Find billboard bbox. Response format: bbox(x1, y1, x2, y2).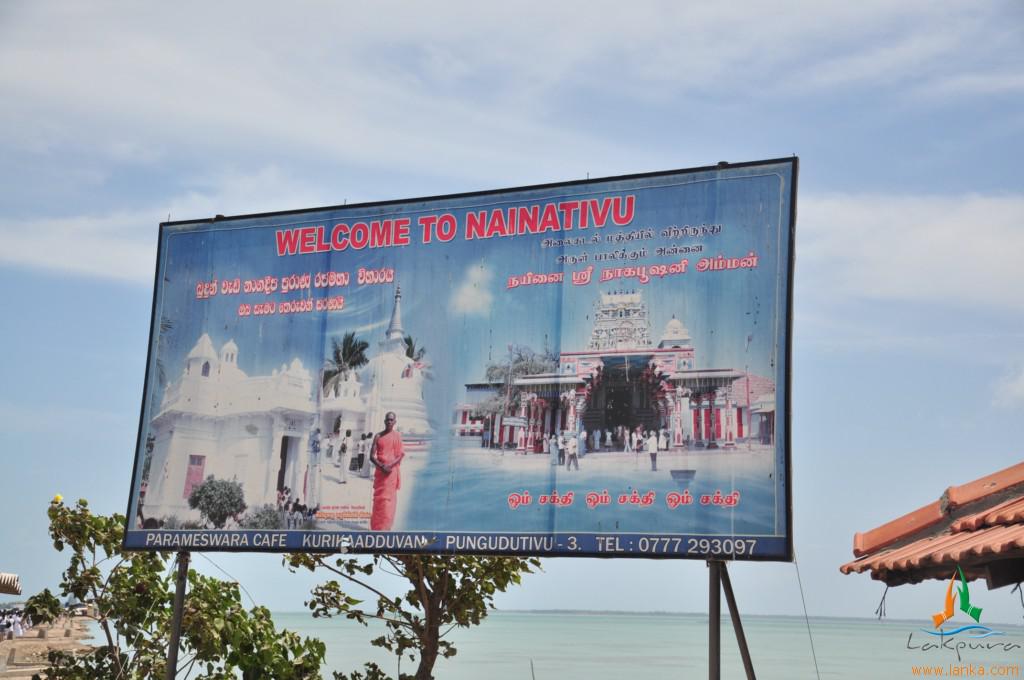
bbox(124, 158, 796, 563).
